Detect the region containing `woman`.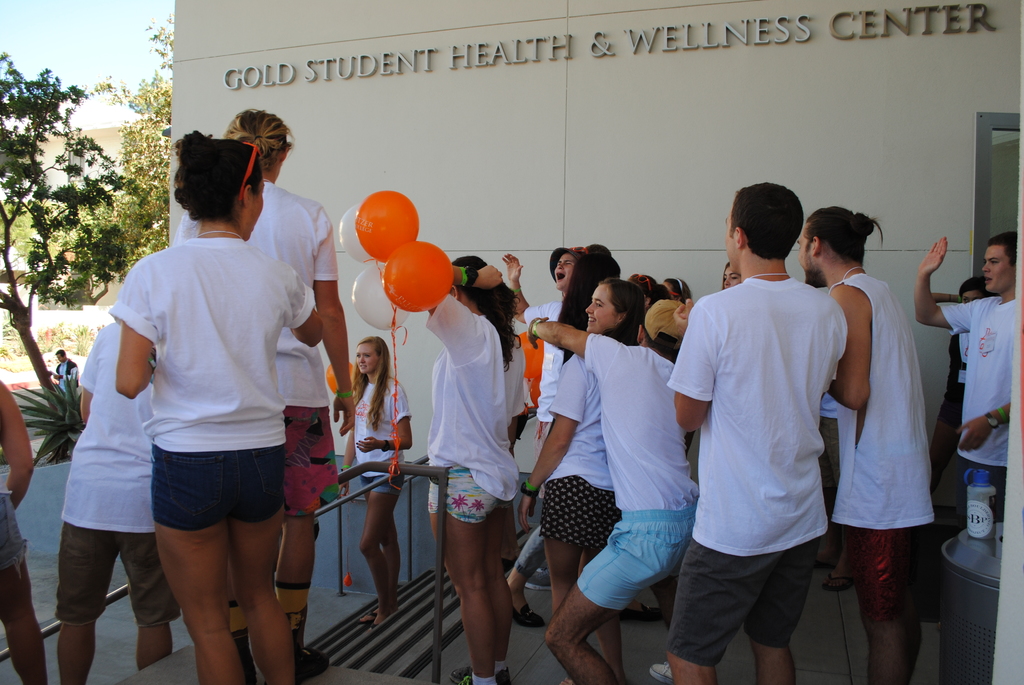
<box>519,280,646,613</box>.
